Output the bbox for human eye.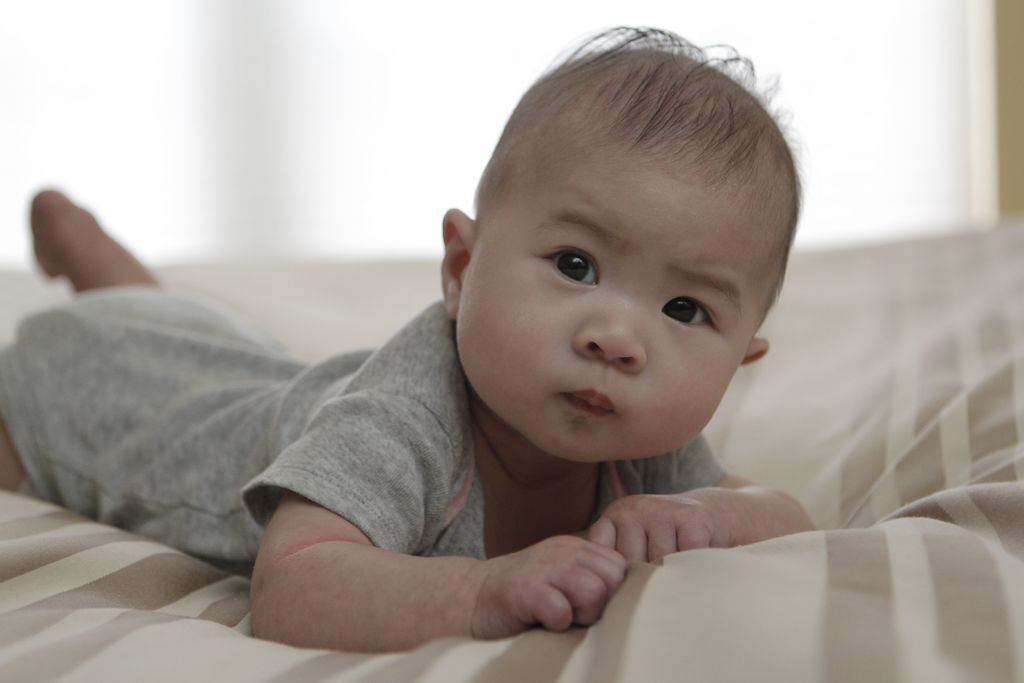
x1=653 y1=288 x2=728 y2=336.
